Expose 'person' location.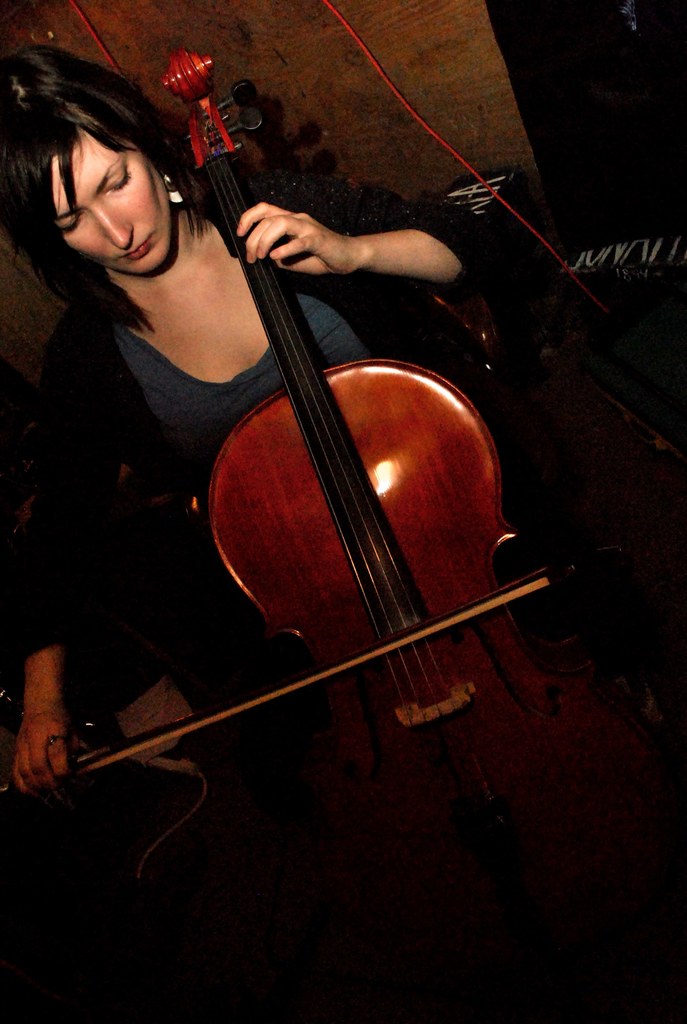
Exposed at <box>13,45,519,806</box>.
